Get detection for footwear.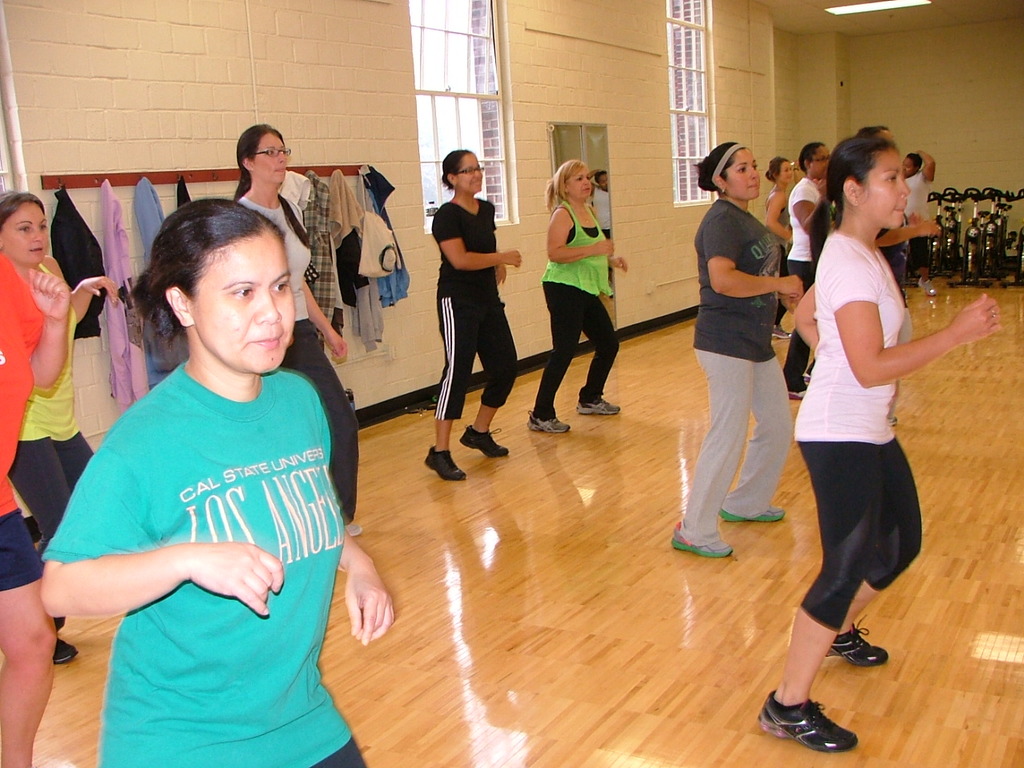
Detection: box(343, 519, 362, 533).
